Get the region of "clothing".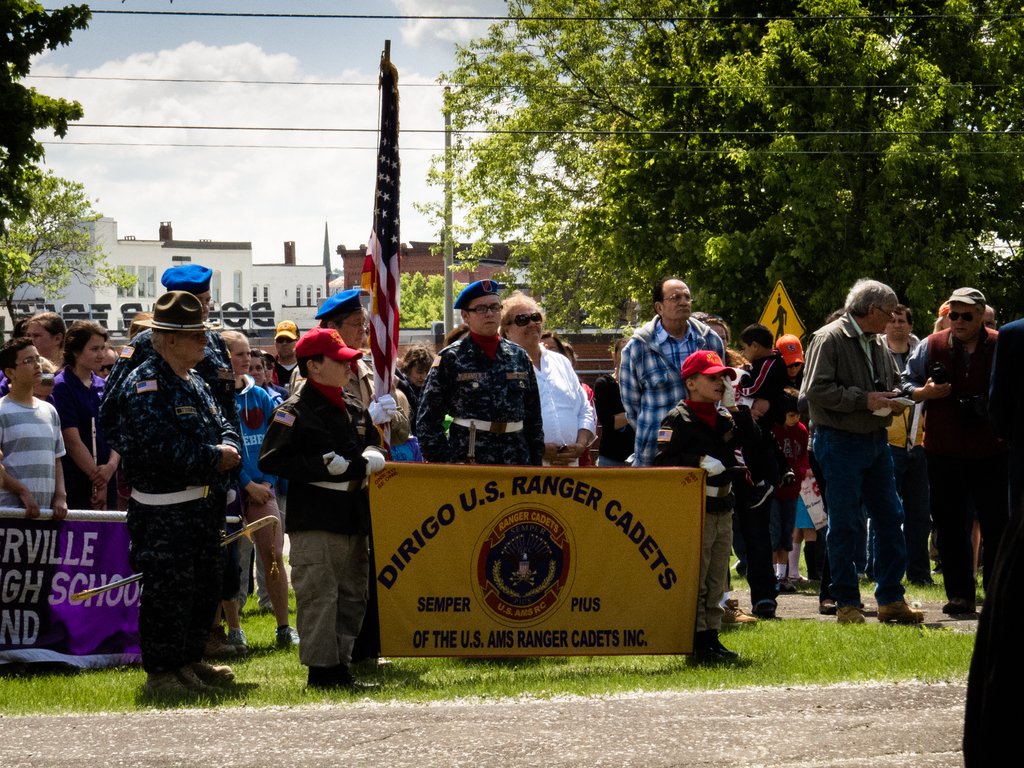
[left=897, top=318, right=999, bottom=593].
